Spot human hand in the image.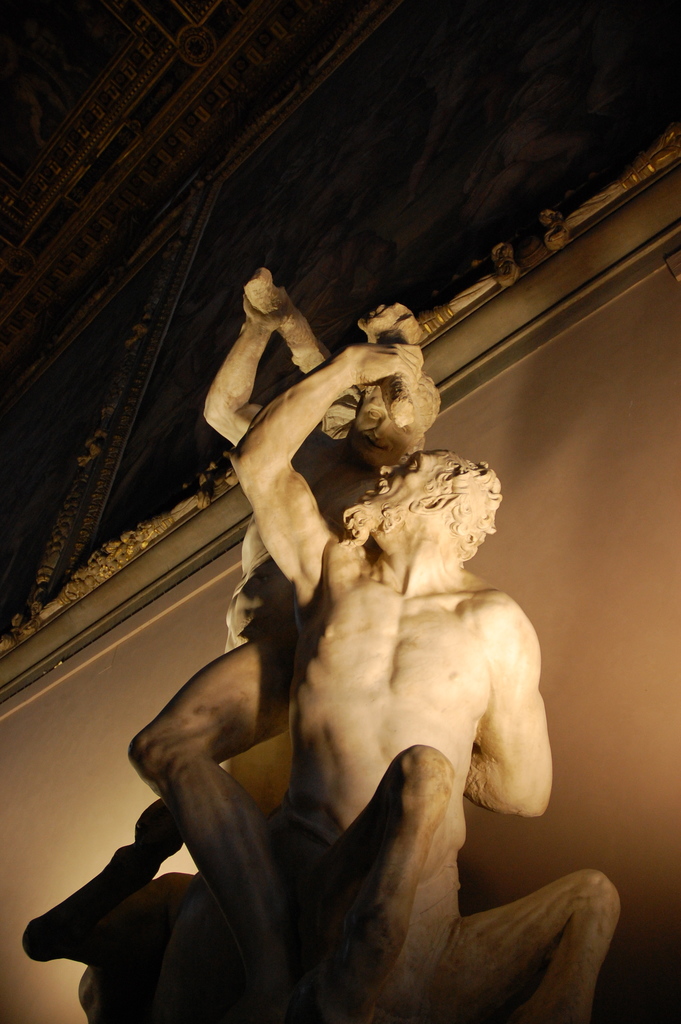
human hand found at (left=244, top=292, right=295, bottom=332).
